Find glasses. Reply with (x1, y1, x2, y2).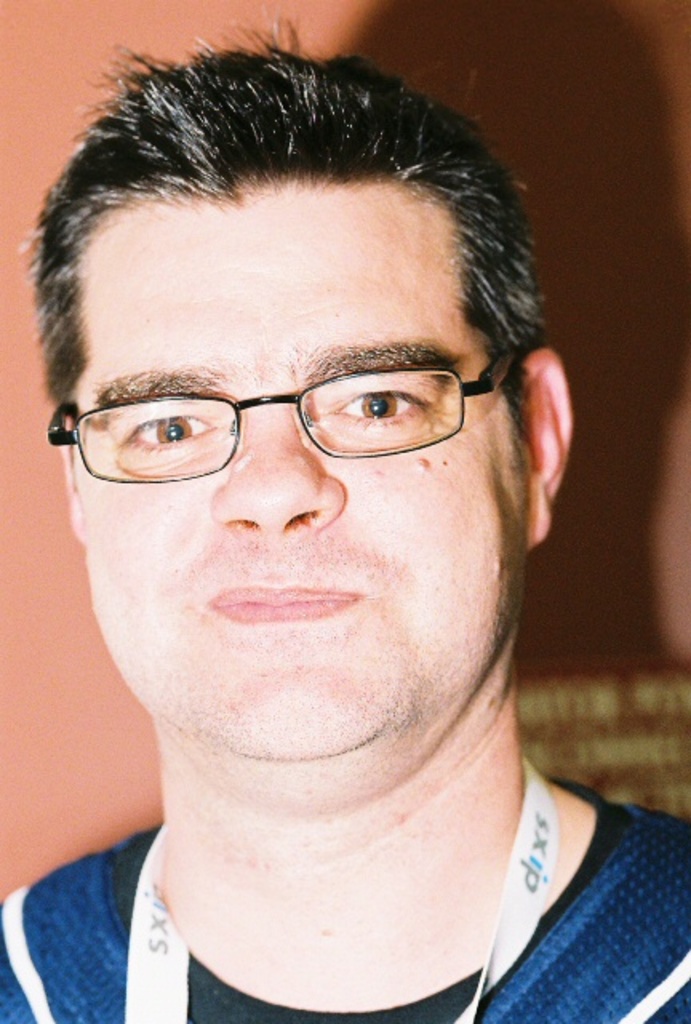
(45, 349, 517, 486).
